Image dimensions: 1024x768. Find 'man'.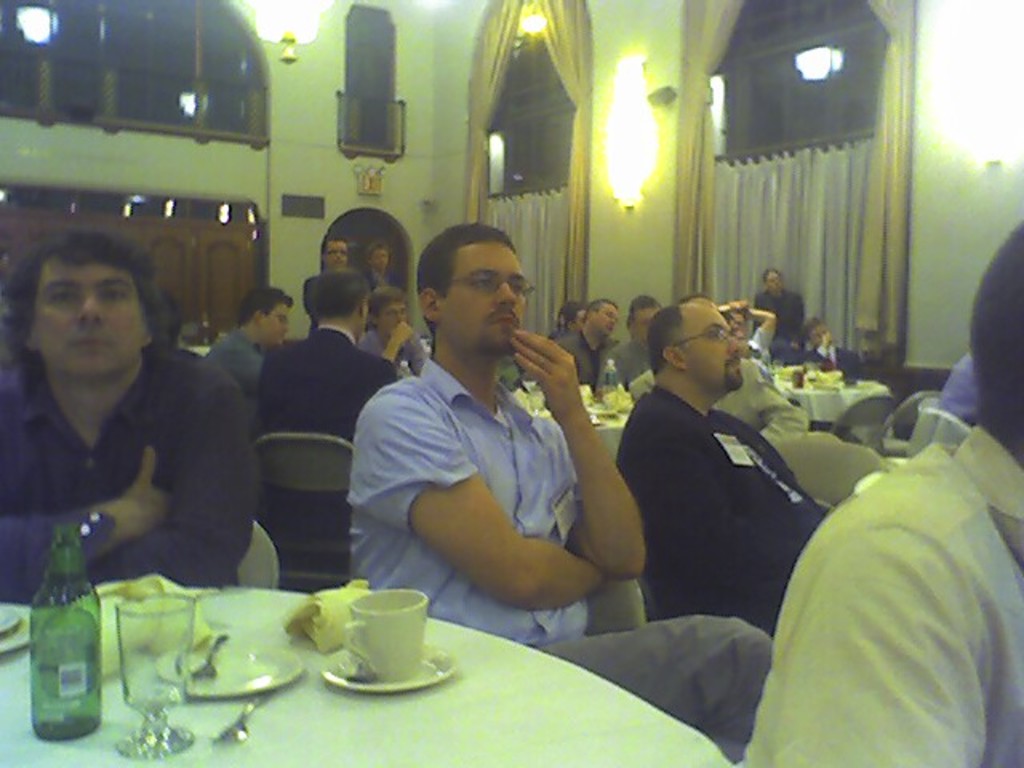
detection(330, 222, 773, 766).
